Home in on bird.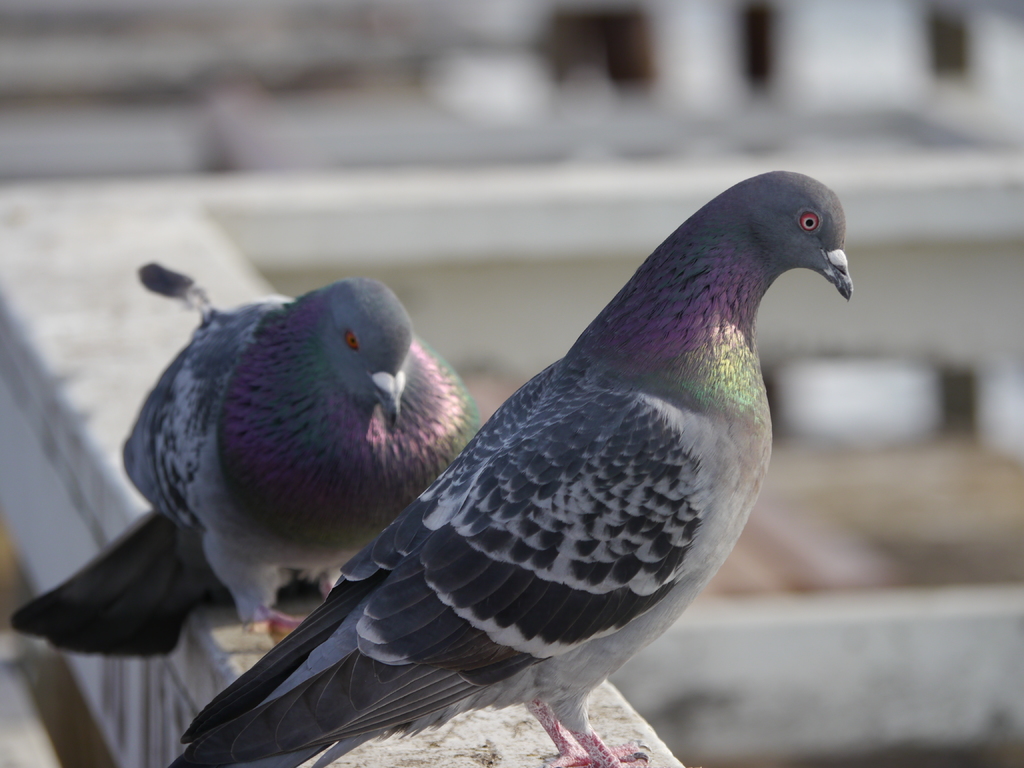
Homed in at <box>222,180,861,752</box>.
